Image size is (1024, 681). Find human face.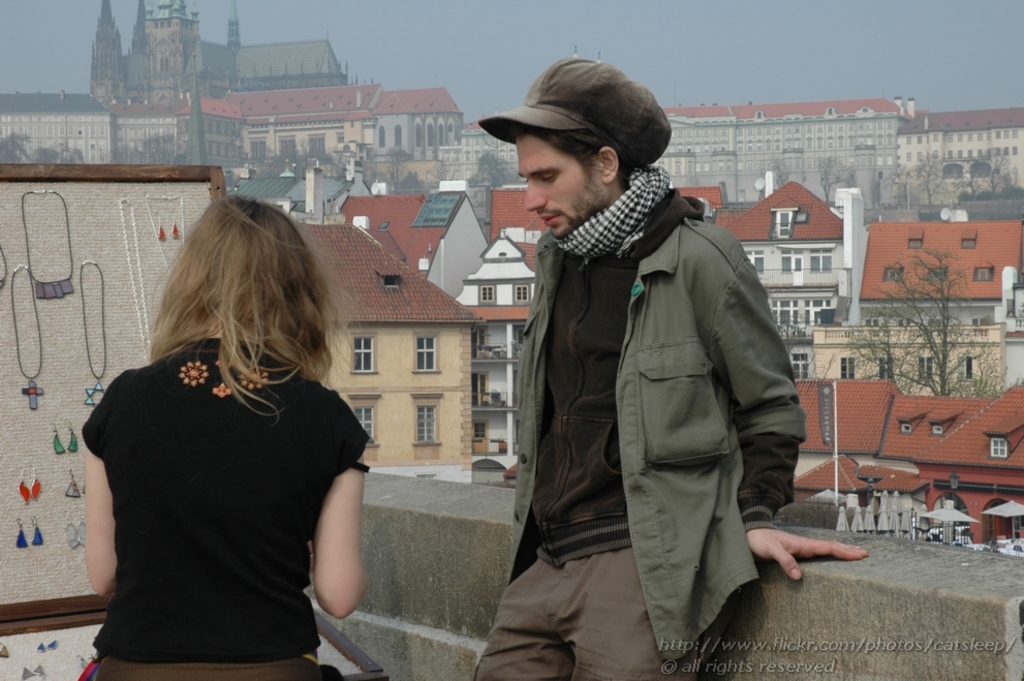
Rect(518, 130, 609, 236).
